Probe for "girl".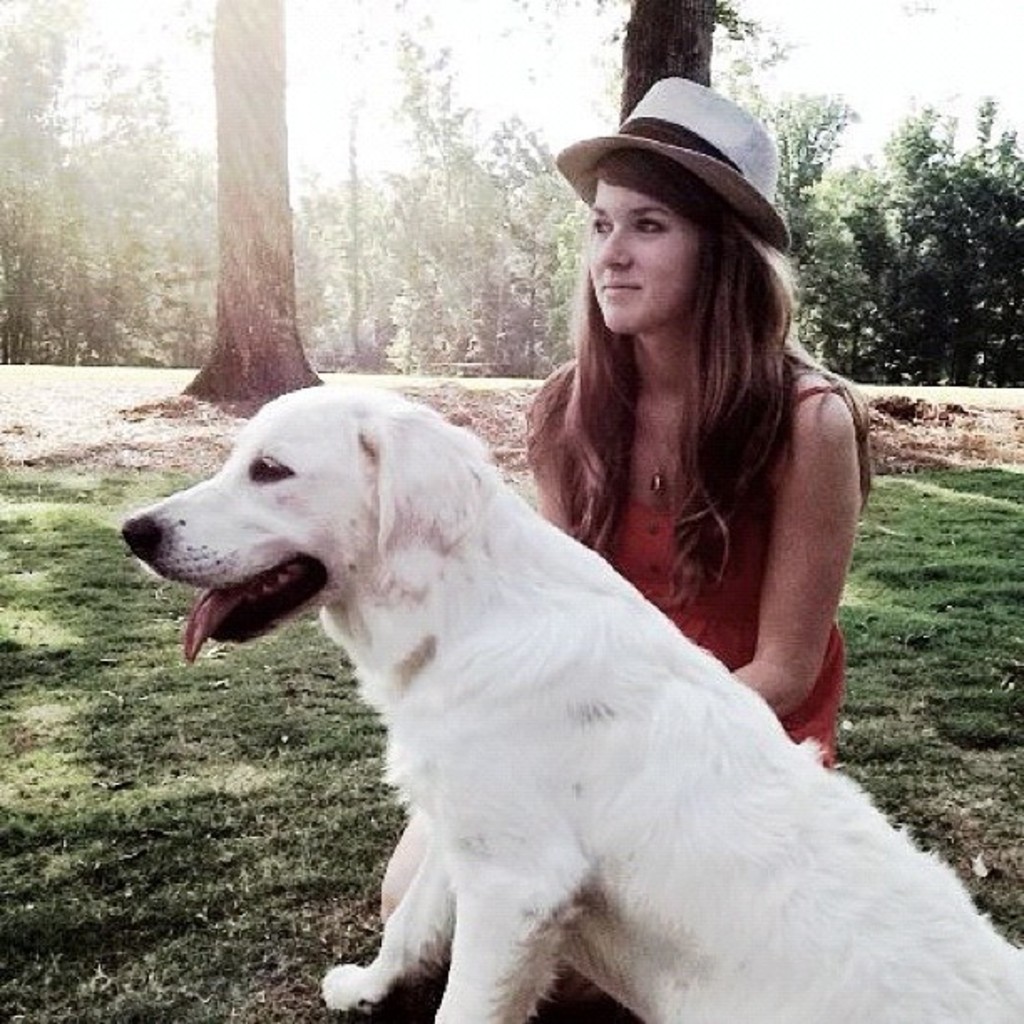
Probe result: (left=525, top=70, right=868, bottom=760).
